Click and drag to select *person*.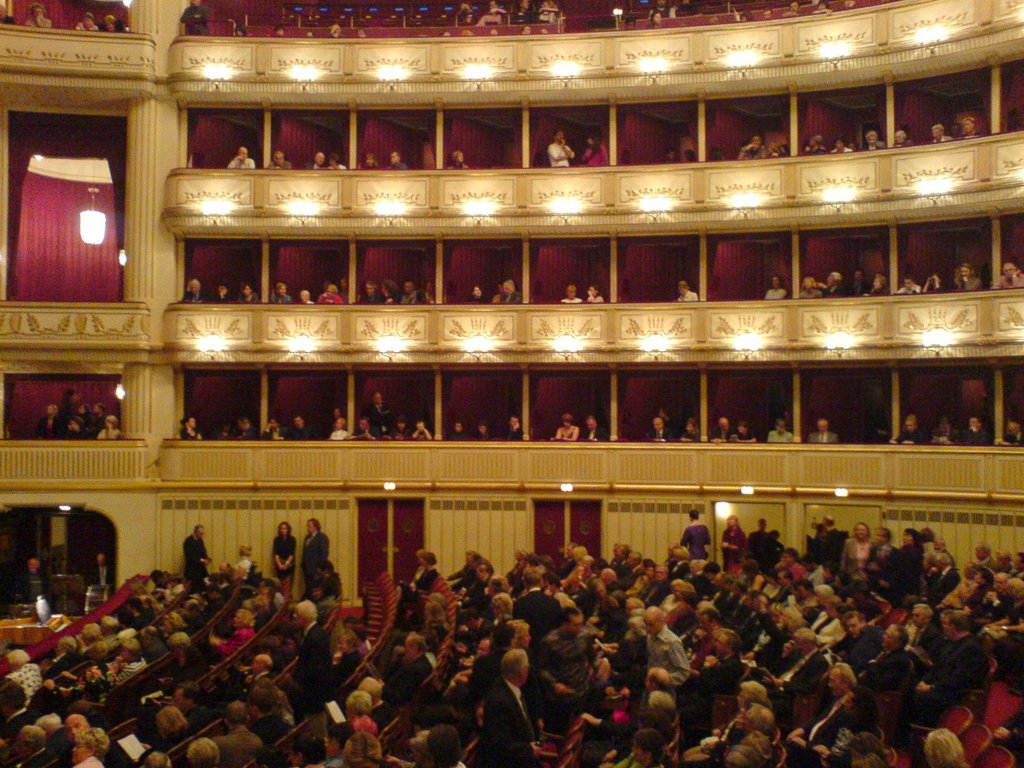
Selection: {"left": 227, "top": 145, "right": 253, "bottom": 169}.
